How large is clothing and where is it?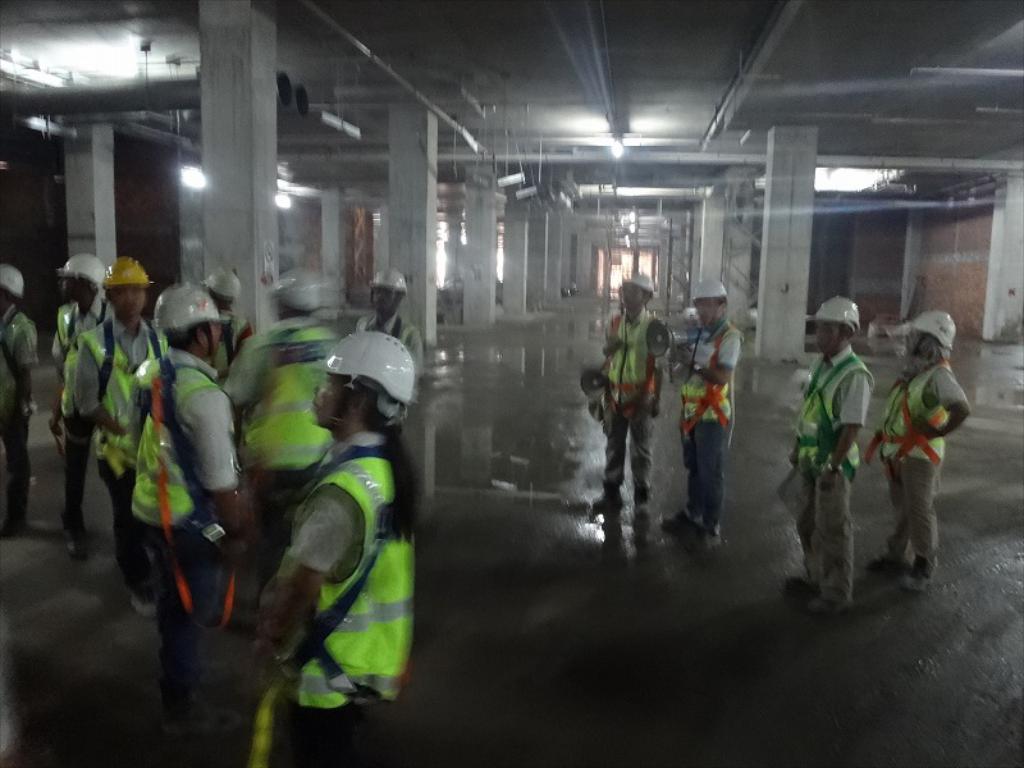
Bounding box: 129, 347, 236, 704.
